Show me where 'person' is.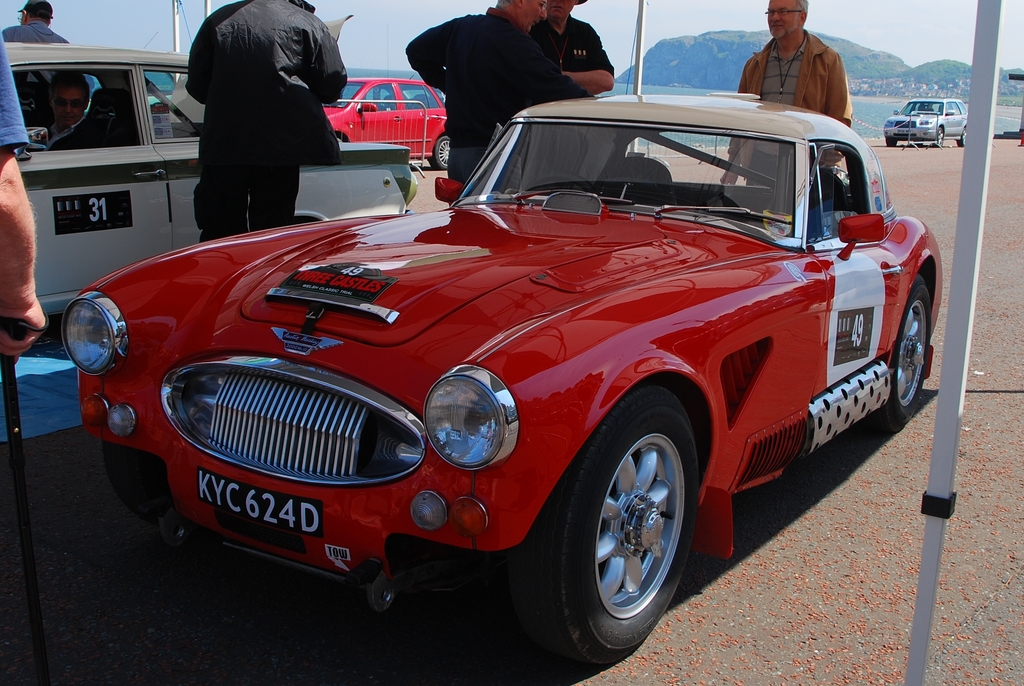
'person' is at x1=171 y1=0 x2=349 y2=229.
